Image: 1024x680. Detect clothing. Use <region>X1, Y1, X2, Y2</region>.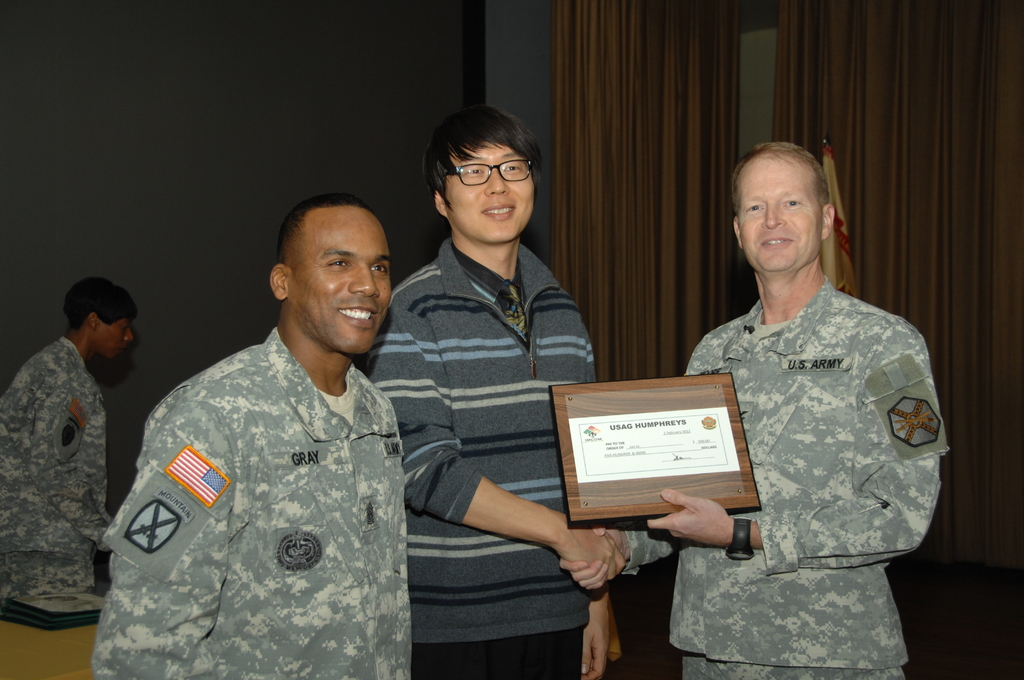
<region>91, 279, 424, 665</region>.
